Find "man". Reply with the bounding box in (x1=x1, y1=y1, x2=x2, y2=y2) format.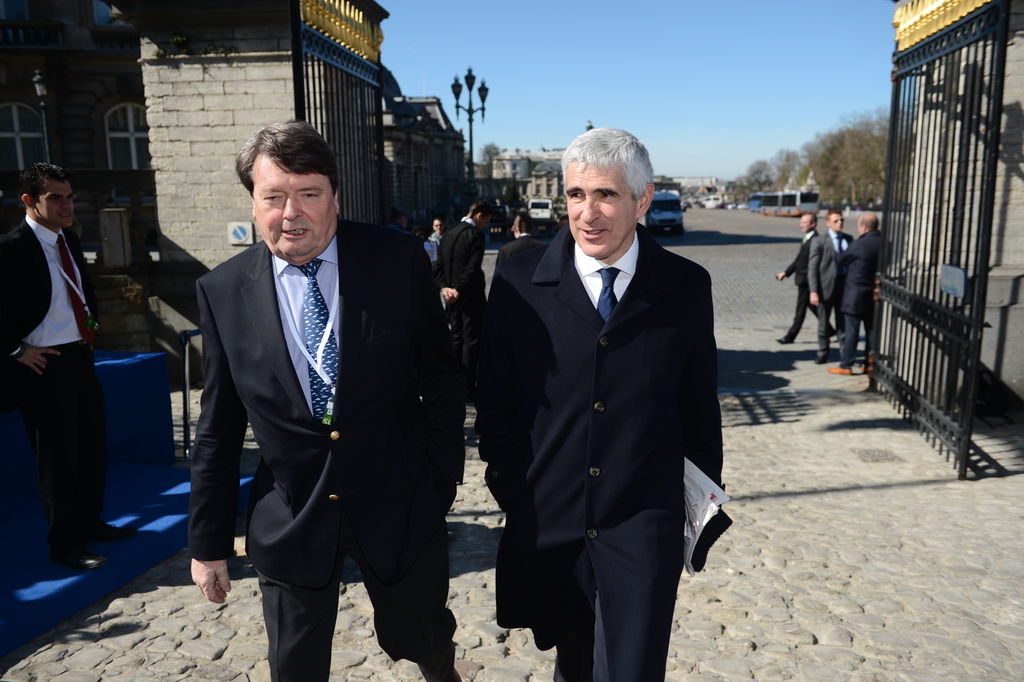
(x1=1, y1=160, x2=123, y2=568).
